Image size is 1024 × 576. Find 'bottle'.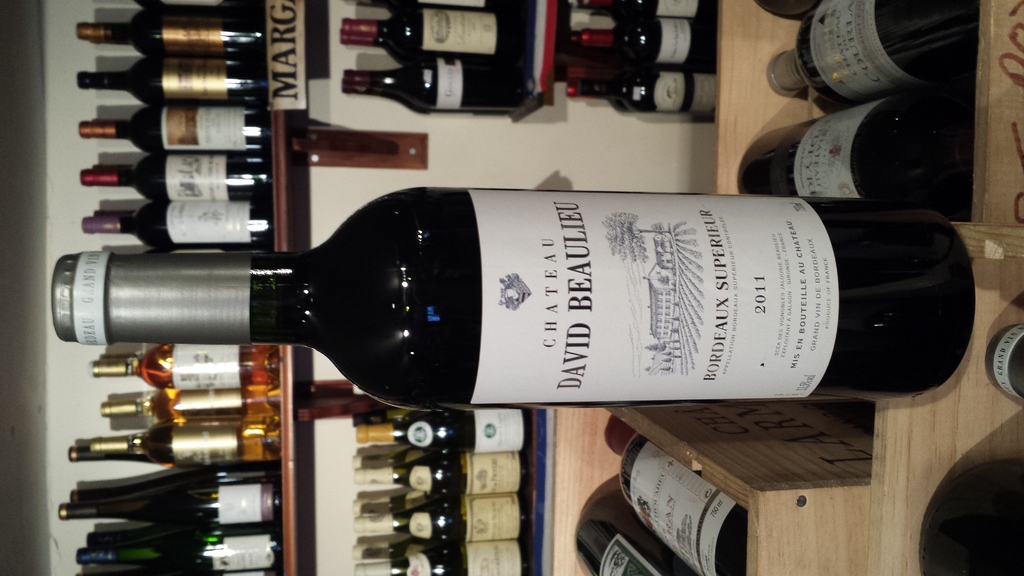
361,531,524,575.
